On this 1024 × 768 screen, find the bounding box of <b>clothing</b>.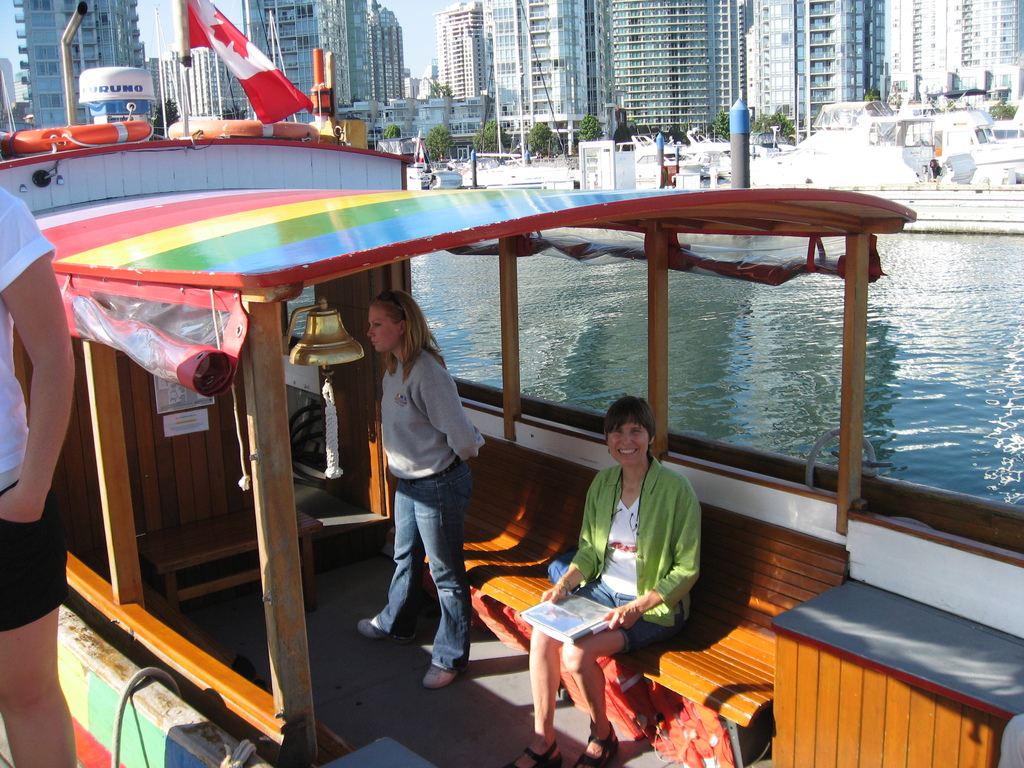
Bounding box: [left=0, top=179, right=68, bottom=634].
